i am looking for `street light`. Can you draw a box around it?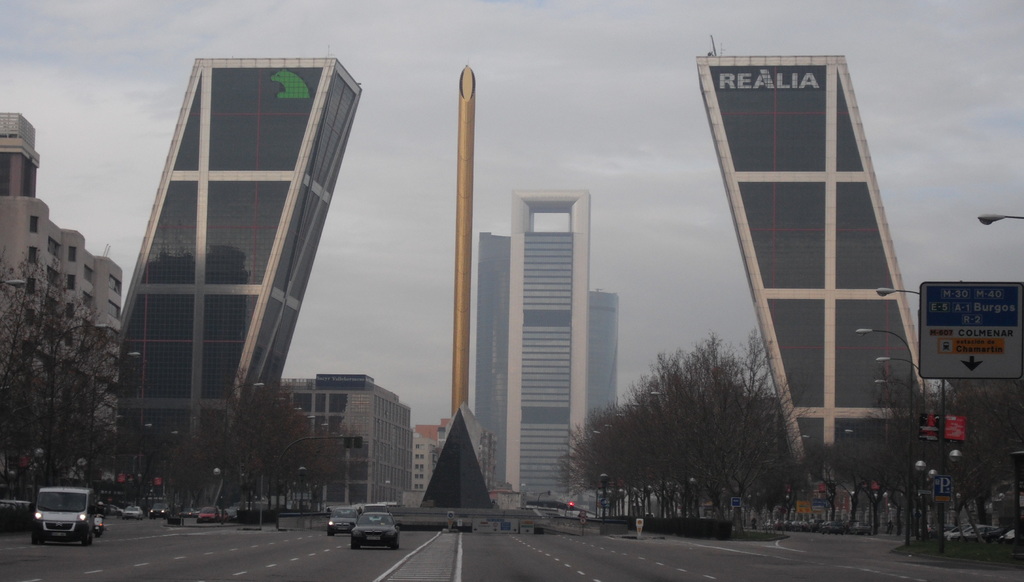
Sure, the bounding box is bbox=[852, 328, 913, 539].
